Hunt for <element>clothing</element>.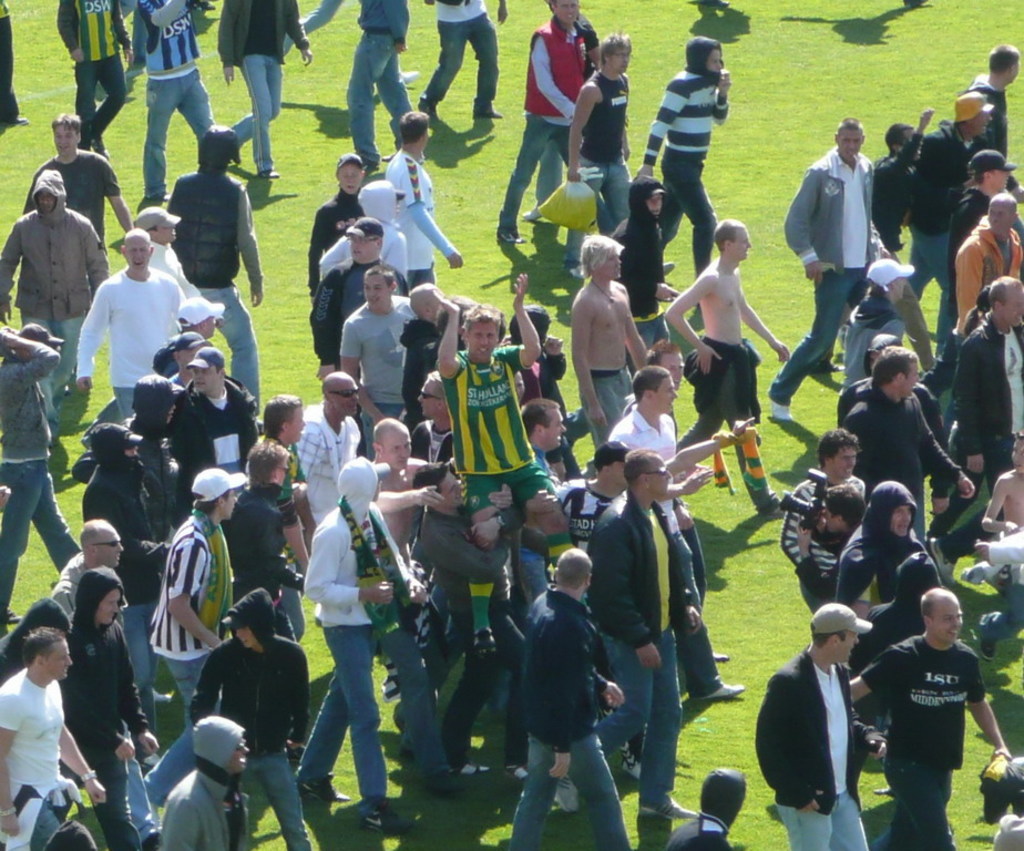
Hunted down at 313/252/407/371.
